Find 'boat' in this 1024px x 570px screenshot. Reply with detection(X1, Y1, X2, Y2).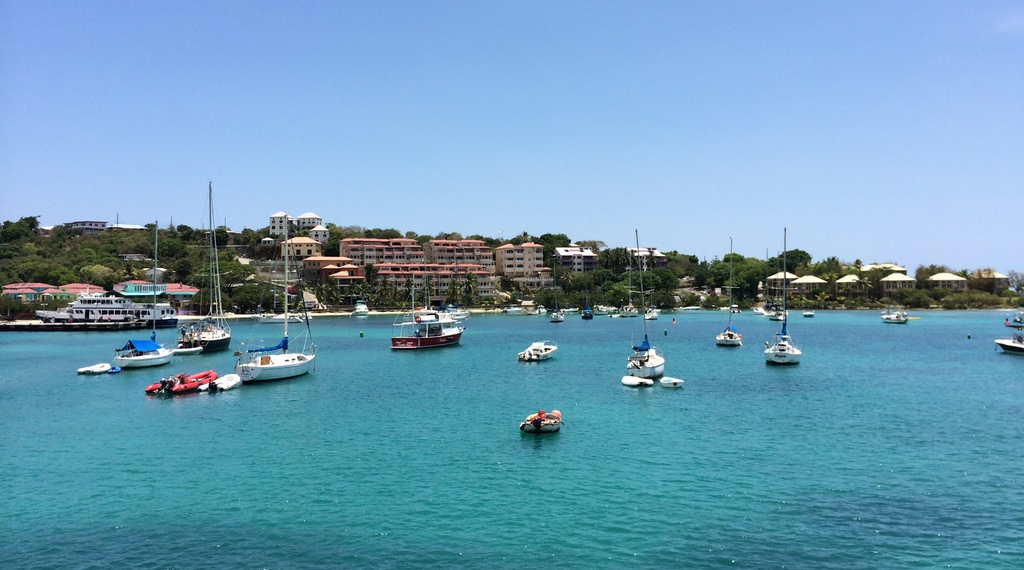
detection(169, 341, 200, 354).
